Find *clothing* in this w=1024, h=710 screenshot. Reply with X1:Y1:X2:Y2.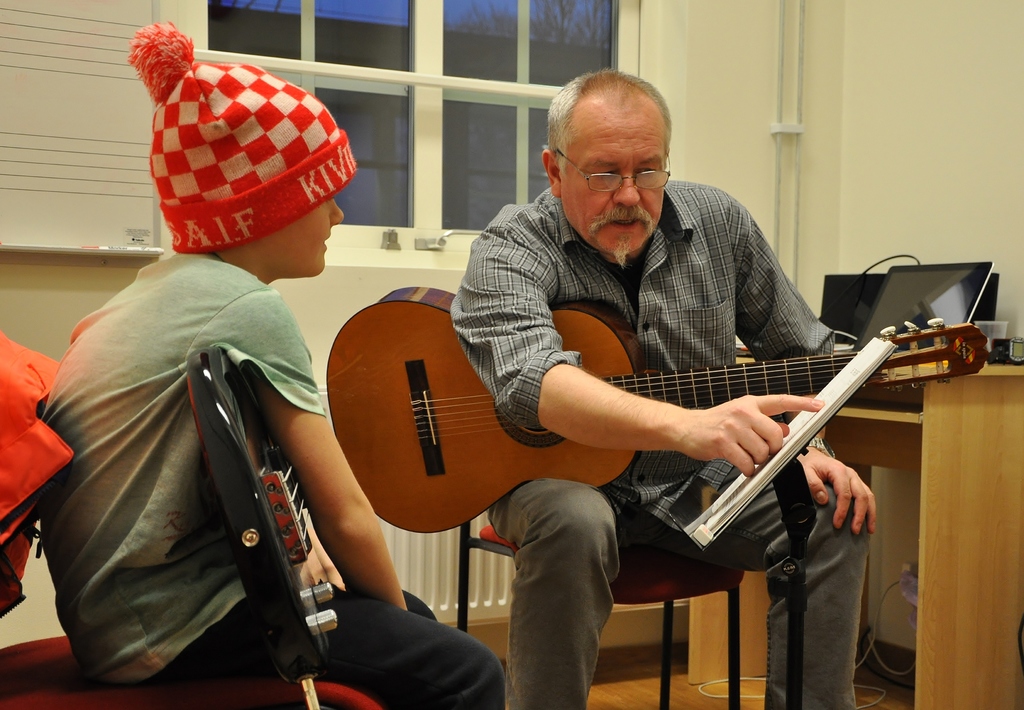
448:183:837:535.
